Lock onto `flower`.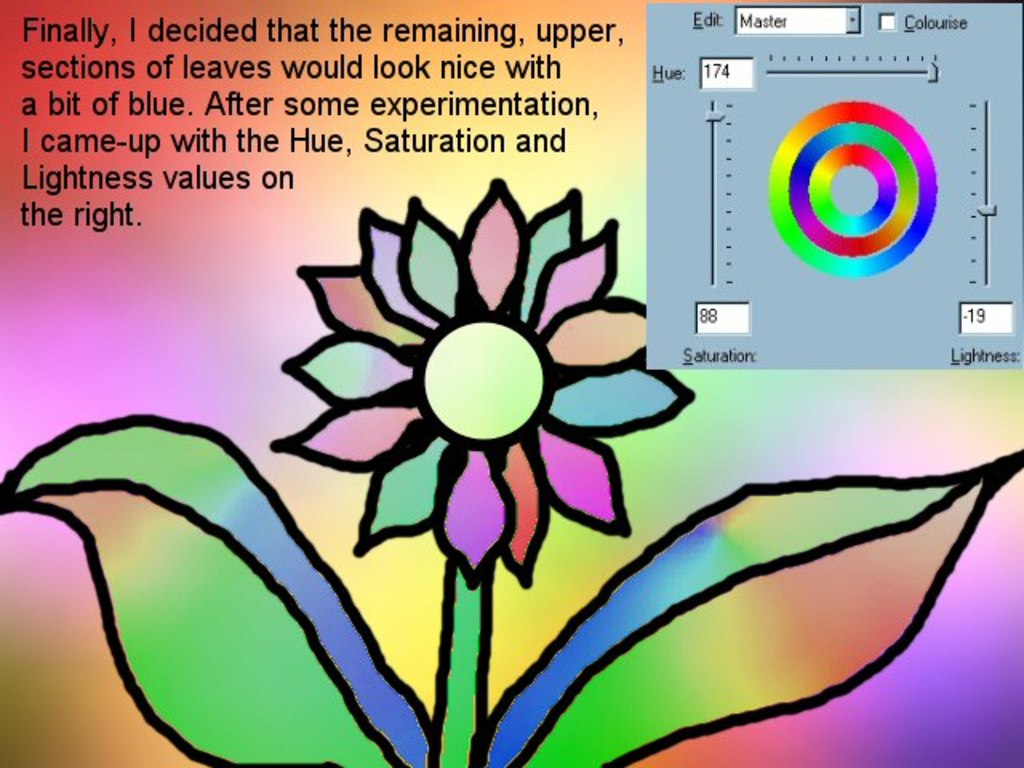
Locked: <box>269,178,698,587</box>.
